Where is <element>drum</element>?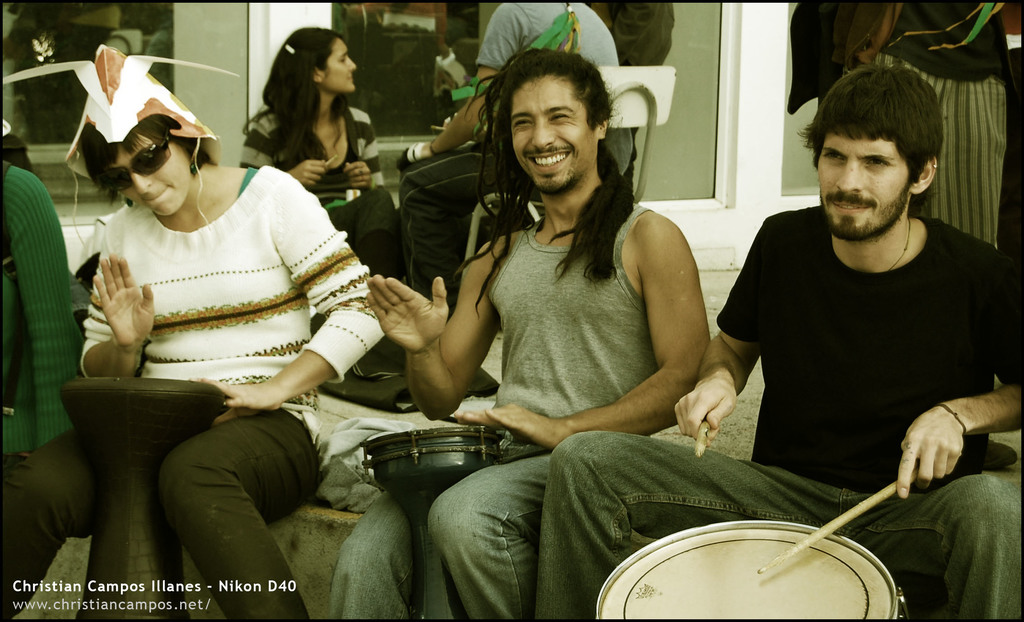
box(588, 509, 888, 612).
